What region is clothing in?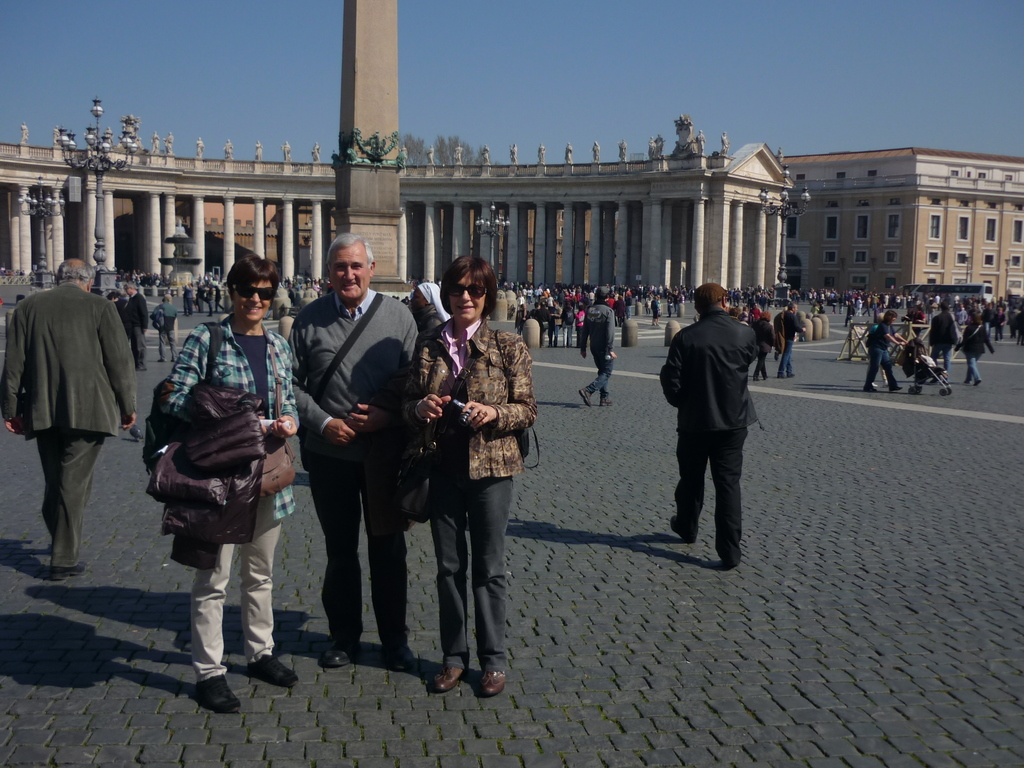
<bbox>561, 306, 572, 343</bbox>.
